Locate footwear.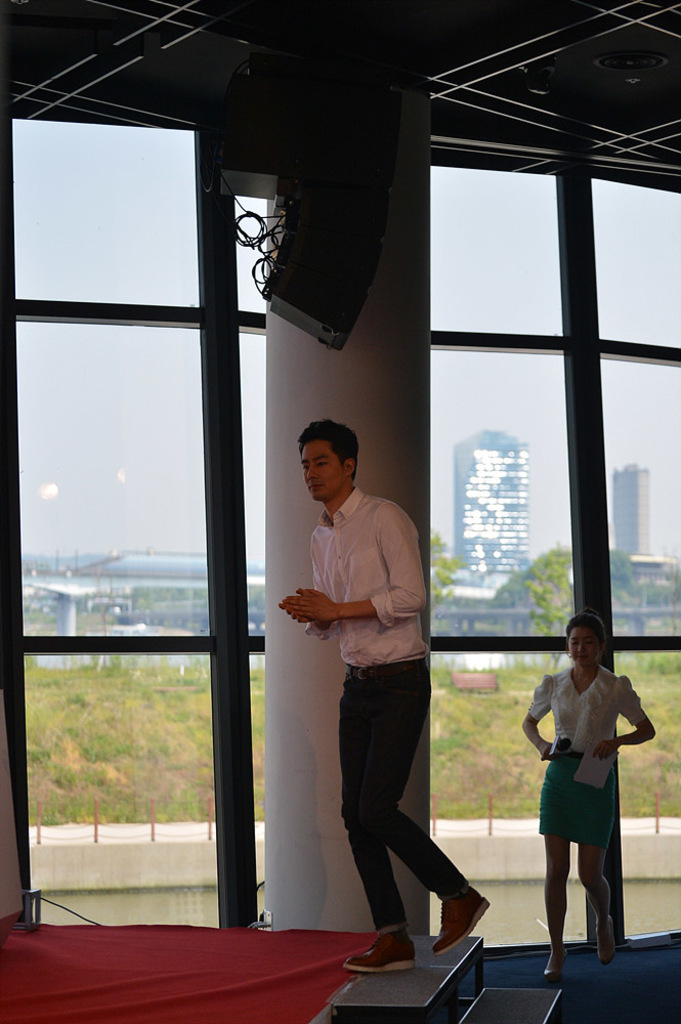
Bounding box: 598, 913, 608, 957.
